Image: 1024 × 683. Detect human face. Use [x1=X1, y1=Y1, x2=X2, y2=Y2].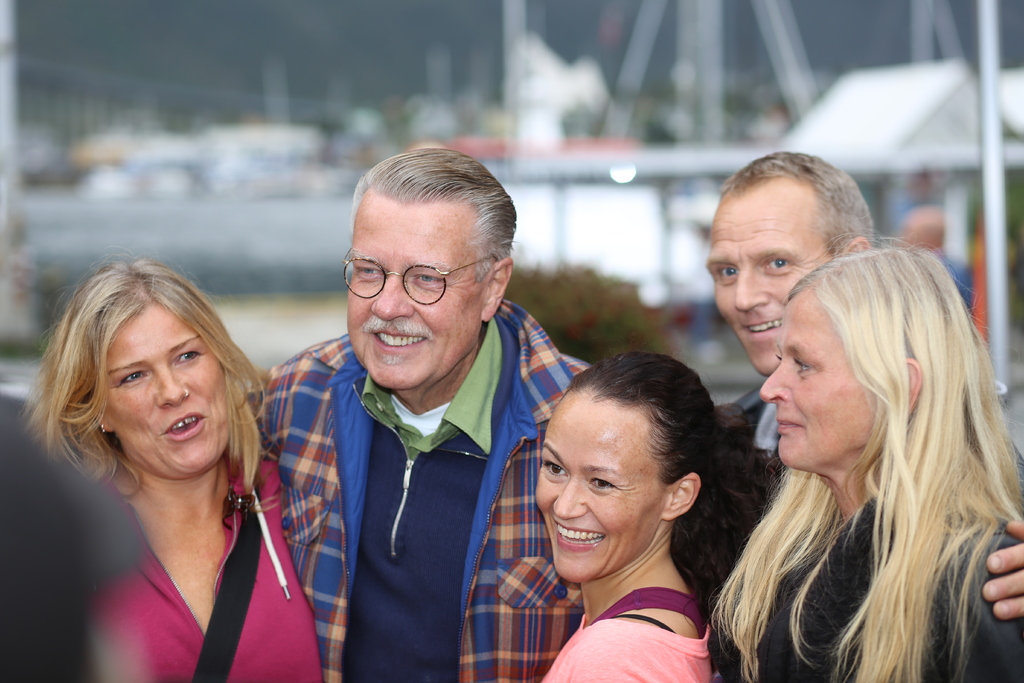
[x1=534, y1=398, x2=664, y2=584].
